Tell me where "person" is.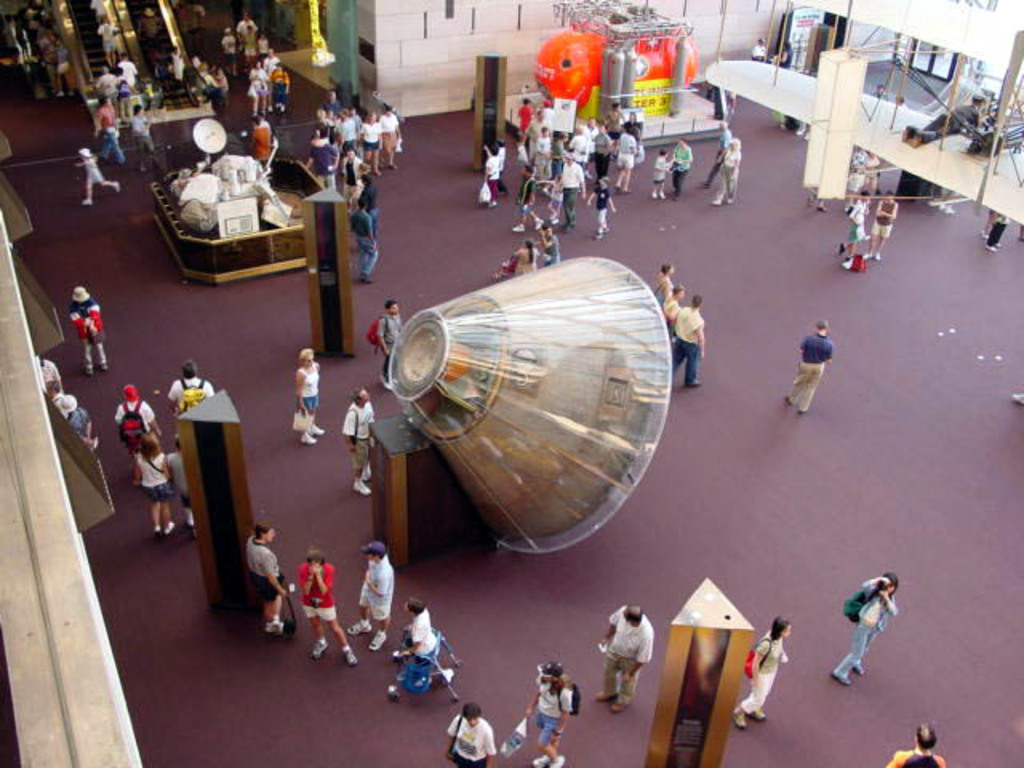
"person" is at 646:258:674:302.
